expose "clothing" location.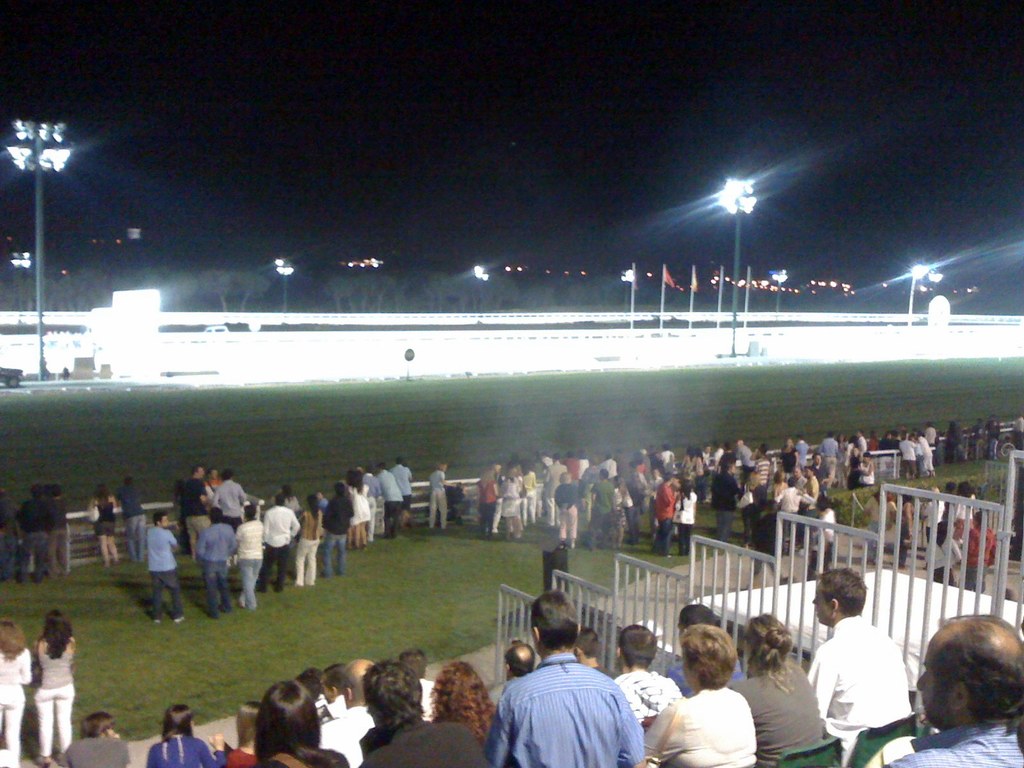
Exposed at (261,503,302,590).
